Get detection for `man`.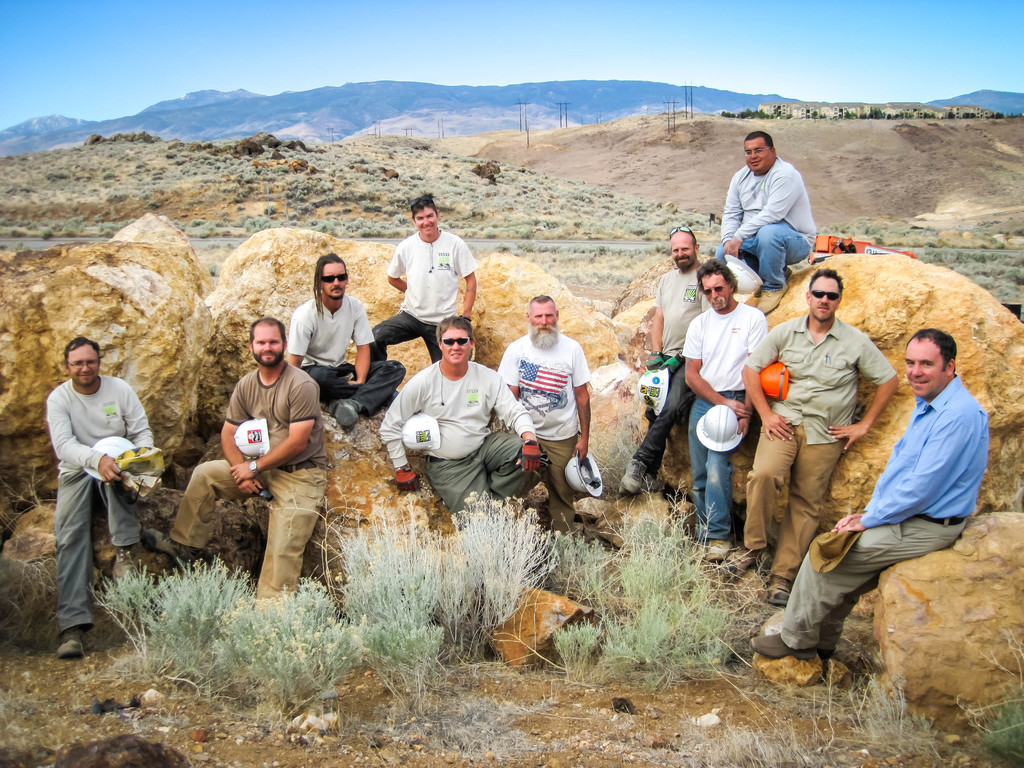
Detection: (left=377, top=314, right=543, bottom=531).
